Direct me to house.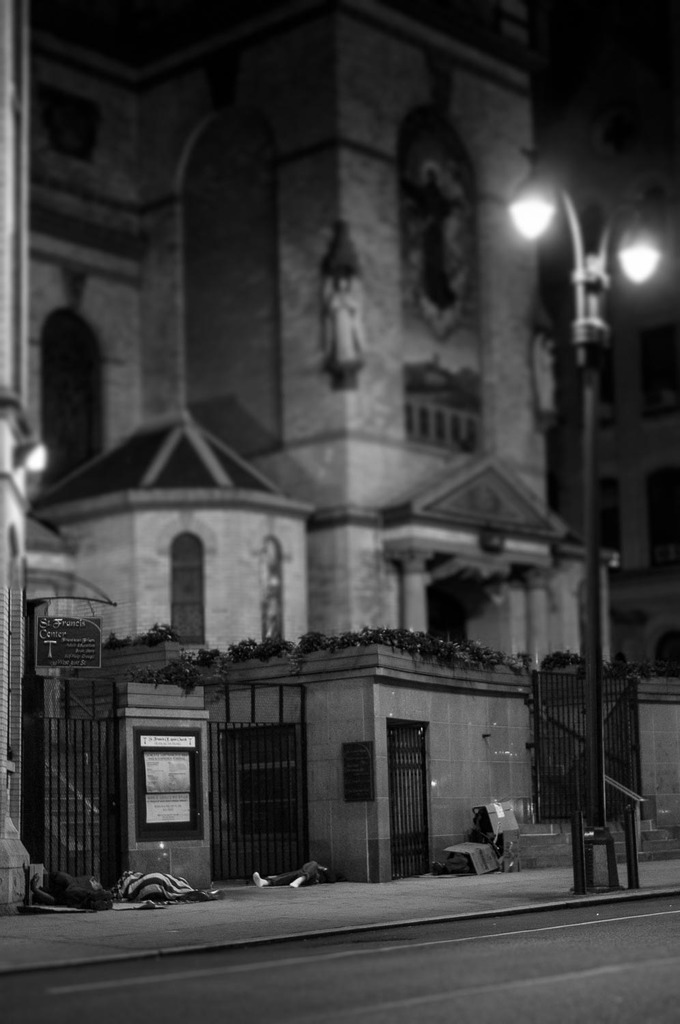
Direction: rect(0, 0, 295, 915).
